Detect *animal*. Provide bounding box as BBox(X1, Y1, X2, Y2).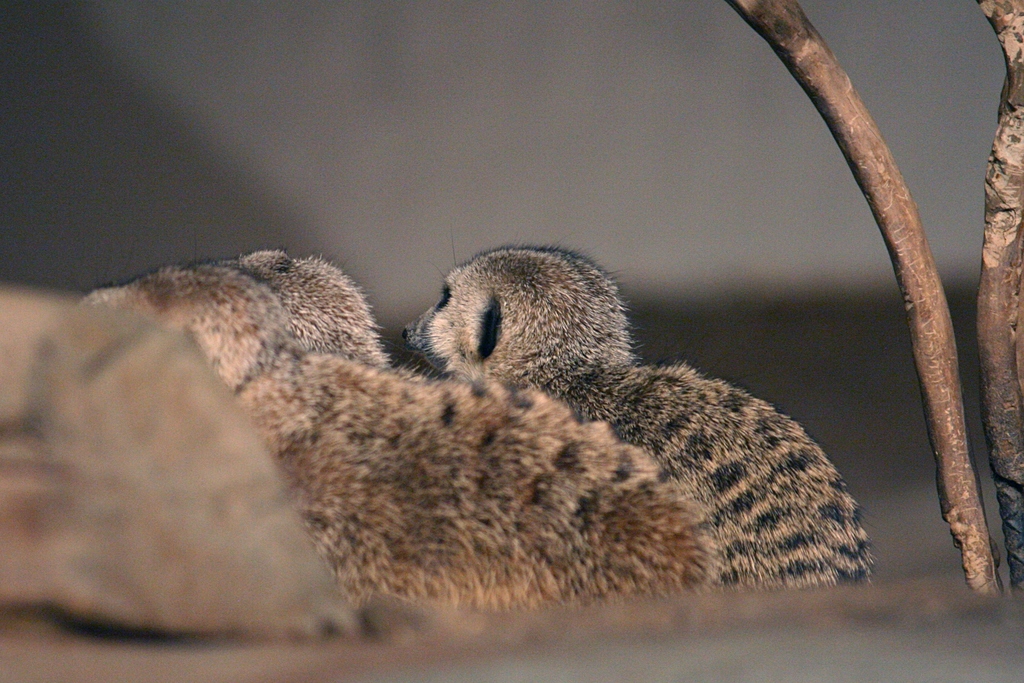
BBox(92, 251, 718, 614).
